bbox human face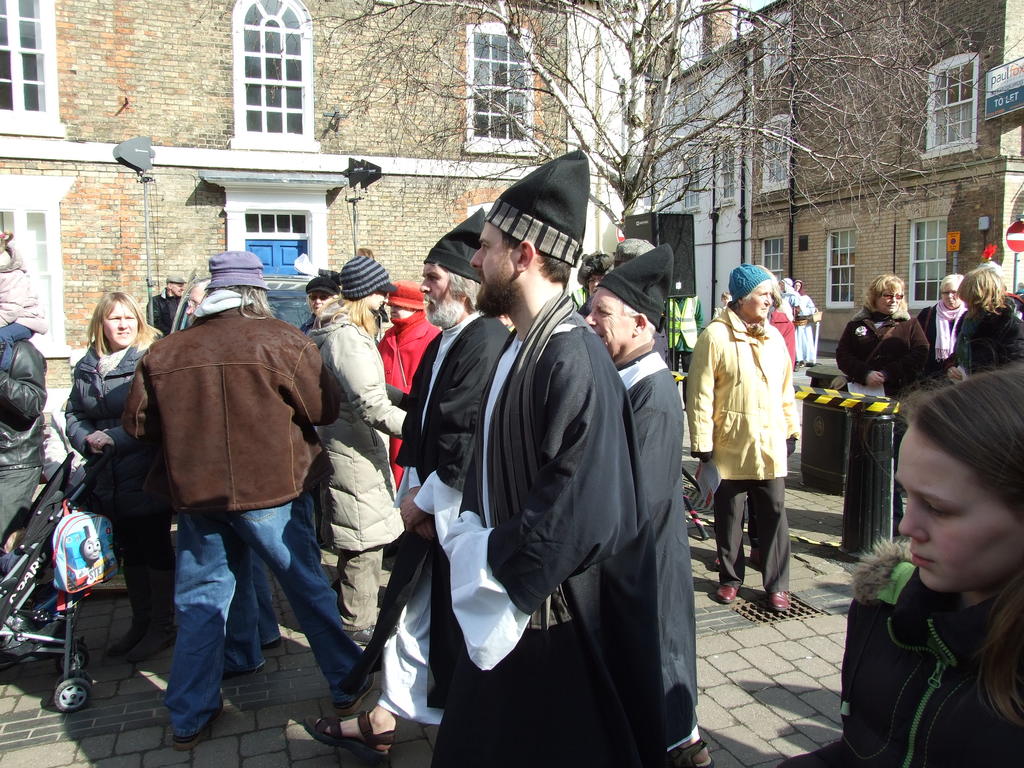
307:287:332:311
